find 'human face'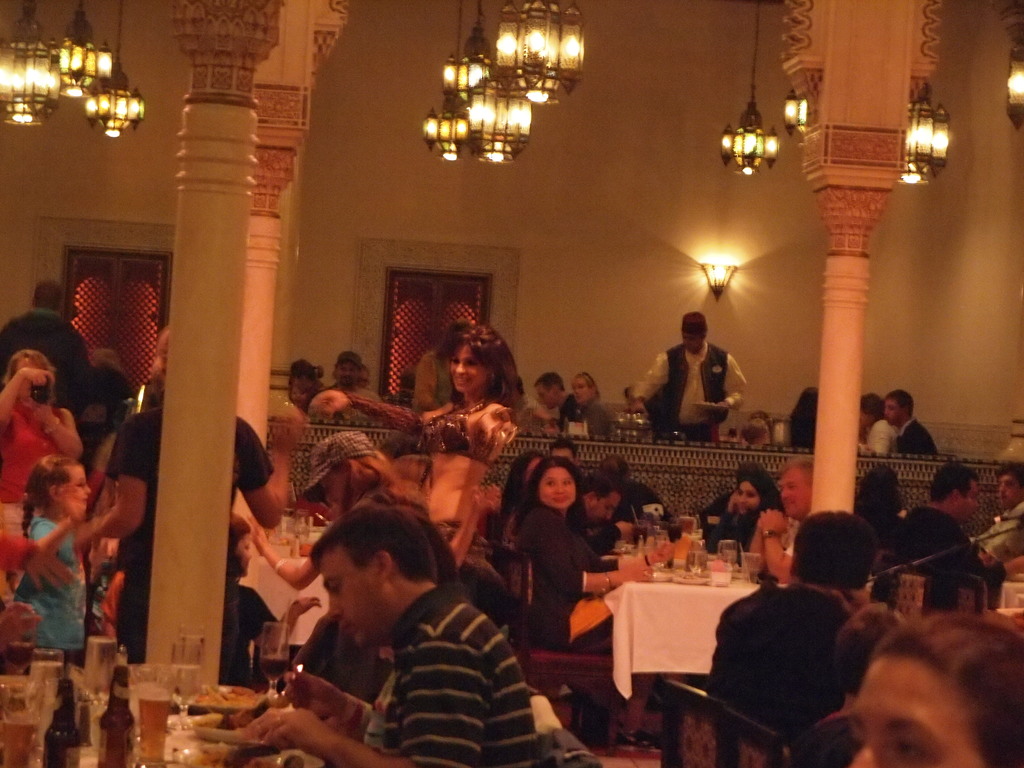
x1=846 y1=657 x2=982 y2=767
